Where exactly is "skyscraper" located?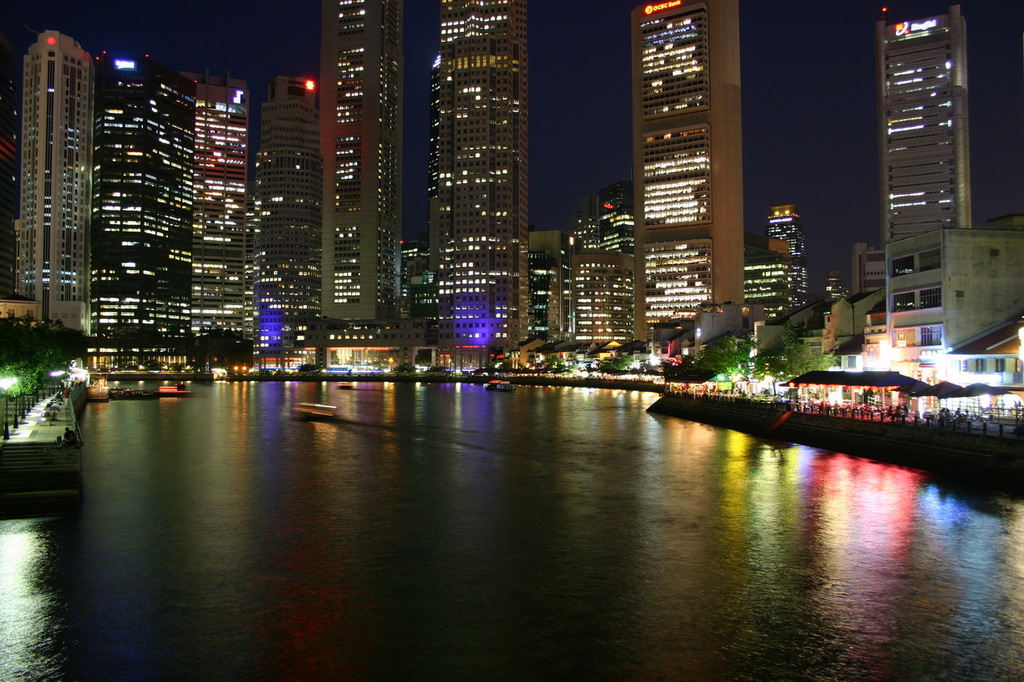
Its bounding box is {"x1": 310, "y1": 0, "x2": 415, "y2": 352}.
